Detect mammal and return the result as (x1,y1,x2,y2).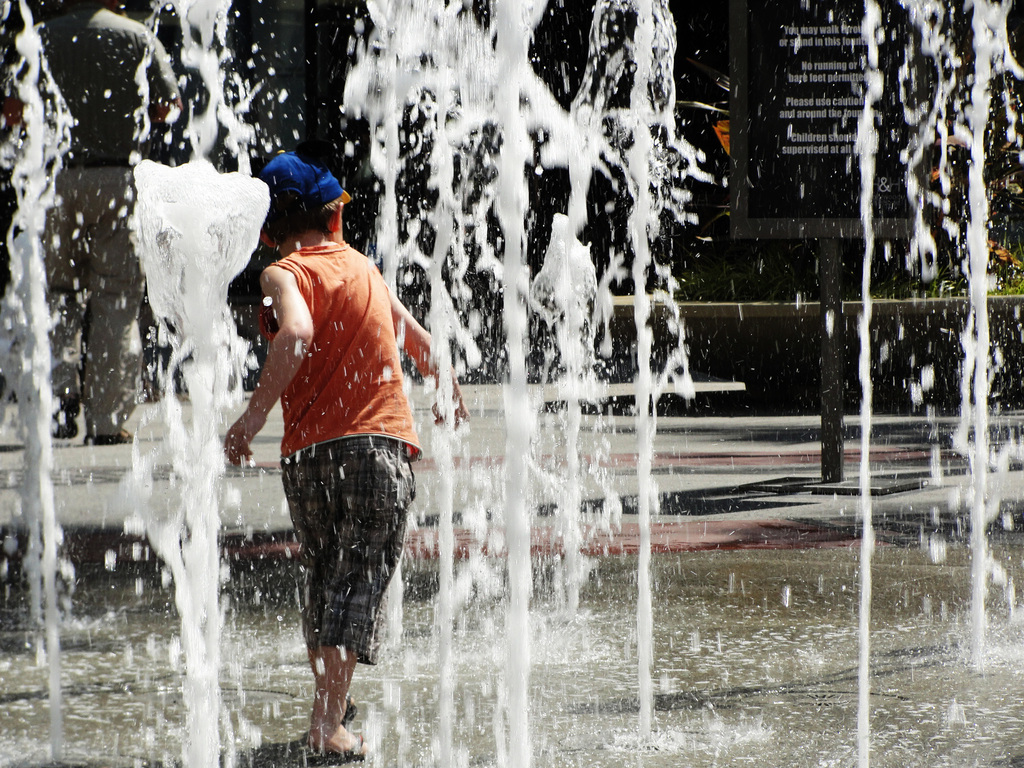
(3,0,186,444).
